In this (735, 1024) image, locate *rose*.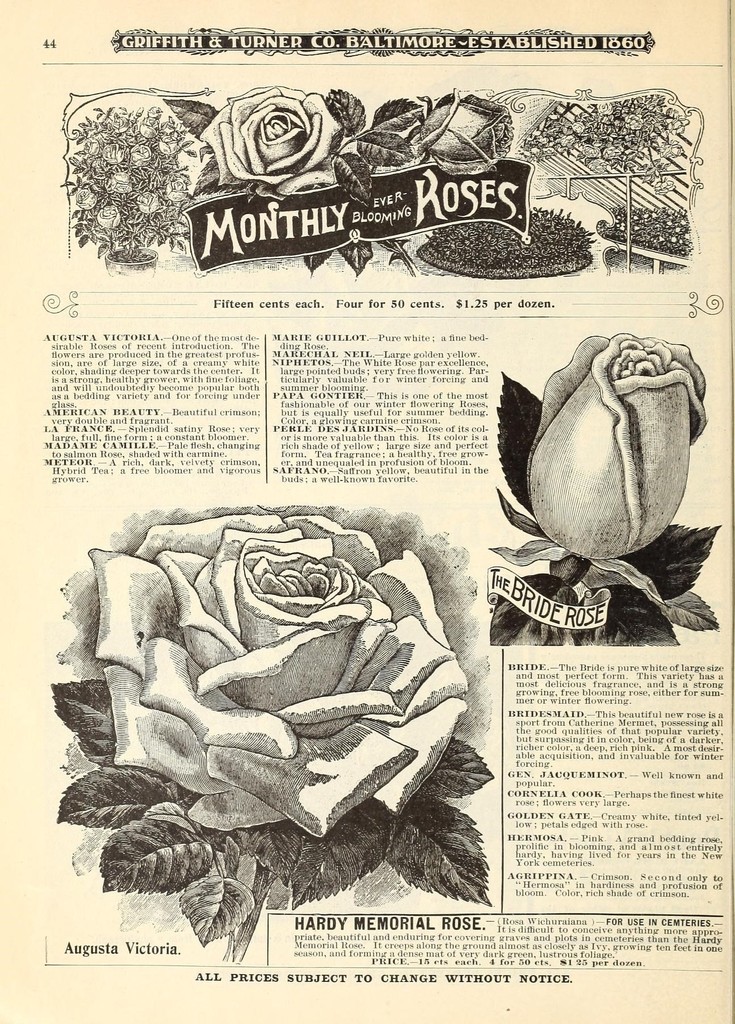
Bounding box: x1=200 y1=83 x2=345 y2=204.
